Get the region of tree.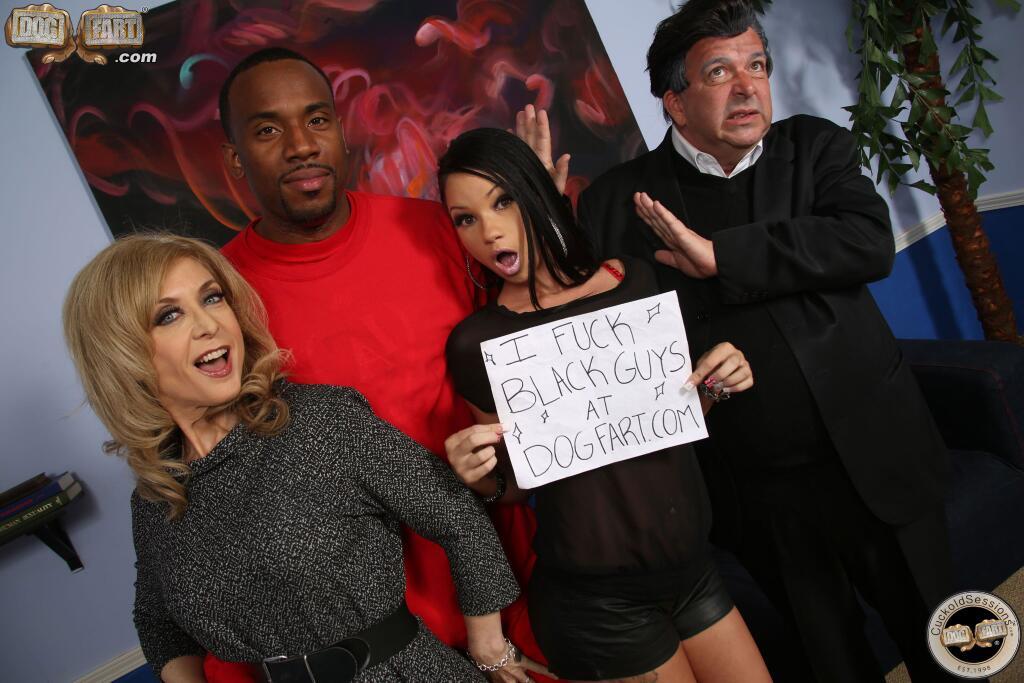
rect(841, 0, 1020, 382).
